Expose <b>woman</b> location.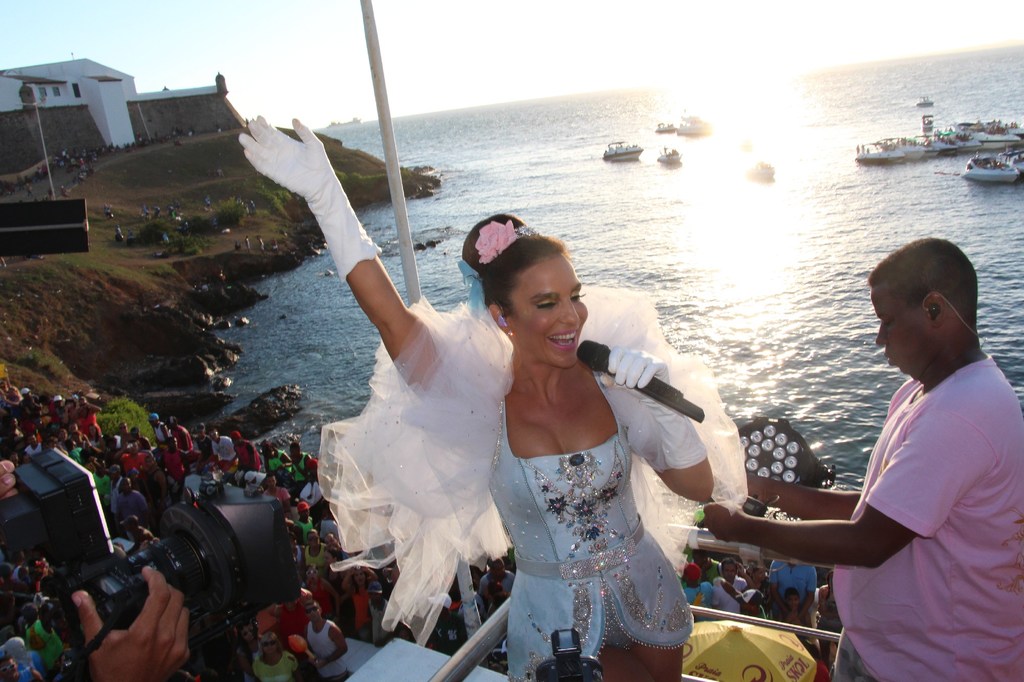
Exposed at bbox=(241, 115, 751, 679).
